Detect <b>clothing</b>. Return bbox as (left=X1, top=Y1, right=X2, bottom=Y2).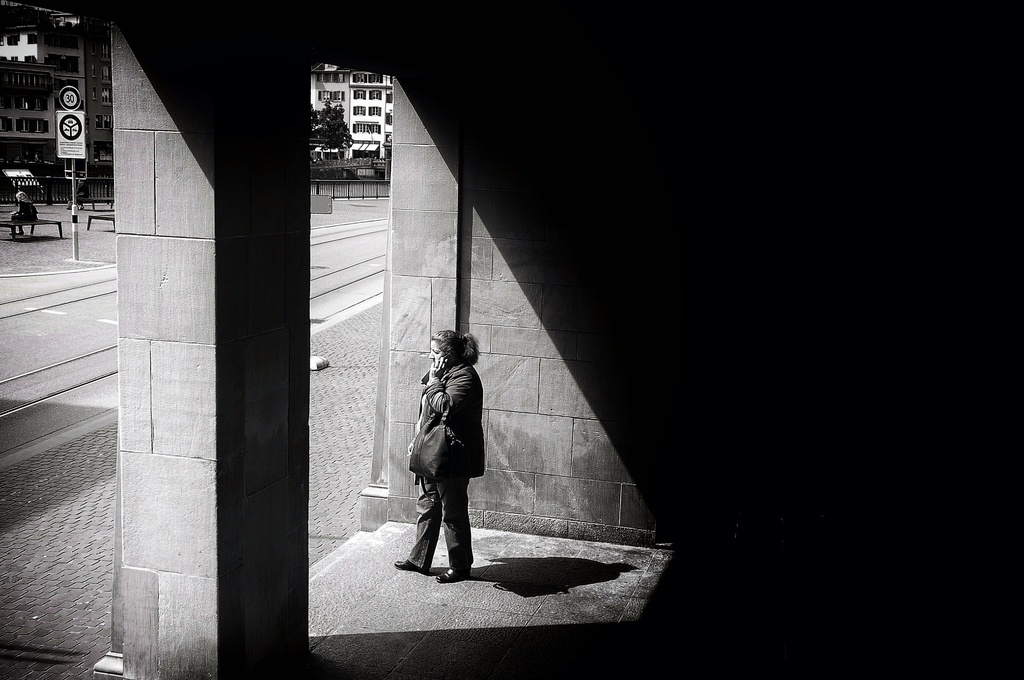
(left=68, top=183, right=91, bottom=207).
